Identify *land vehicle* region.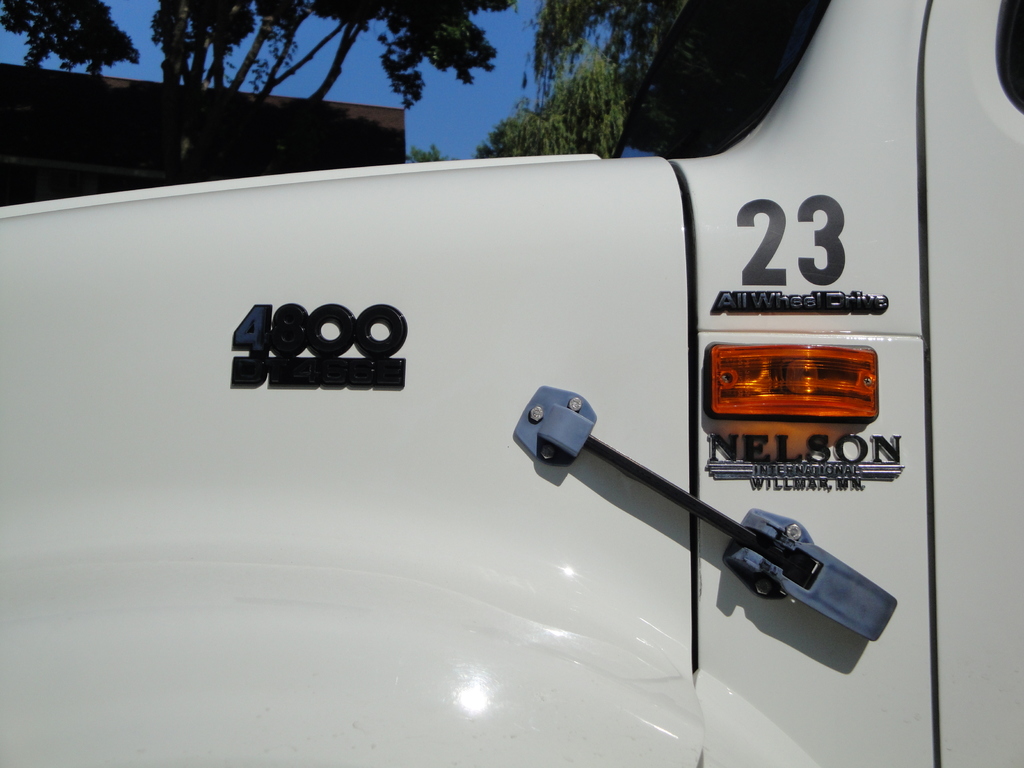
Region: locate(0, 0, 1023, 767).
